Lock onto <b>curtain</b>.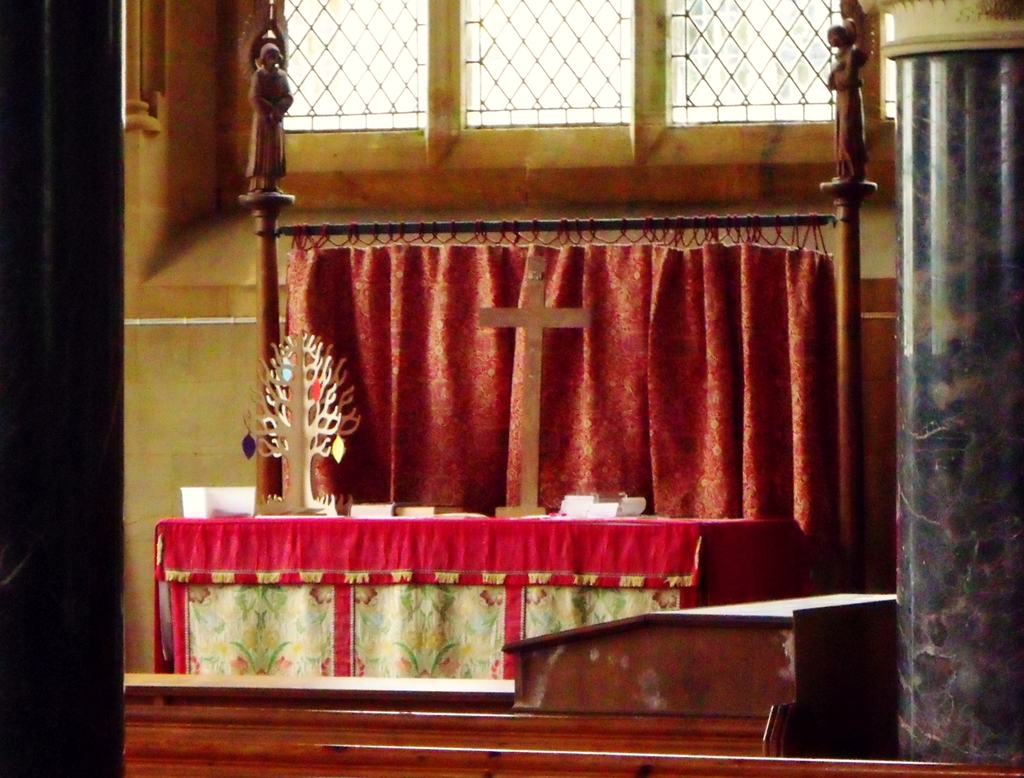
Locked: 233 193 893 575.
